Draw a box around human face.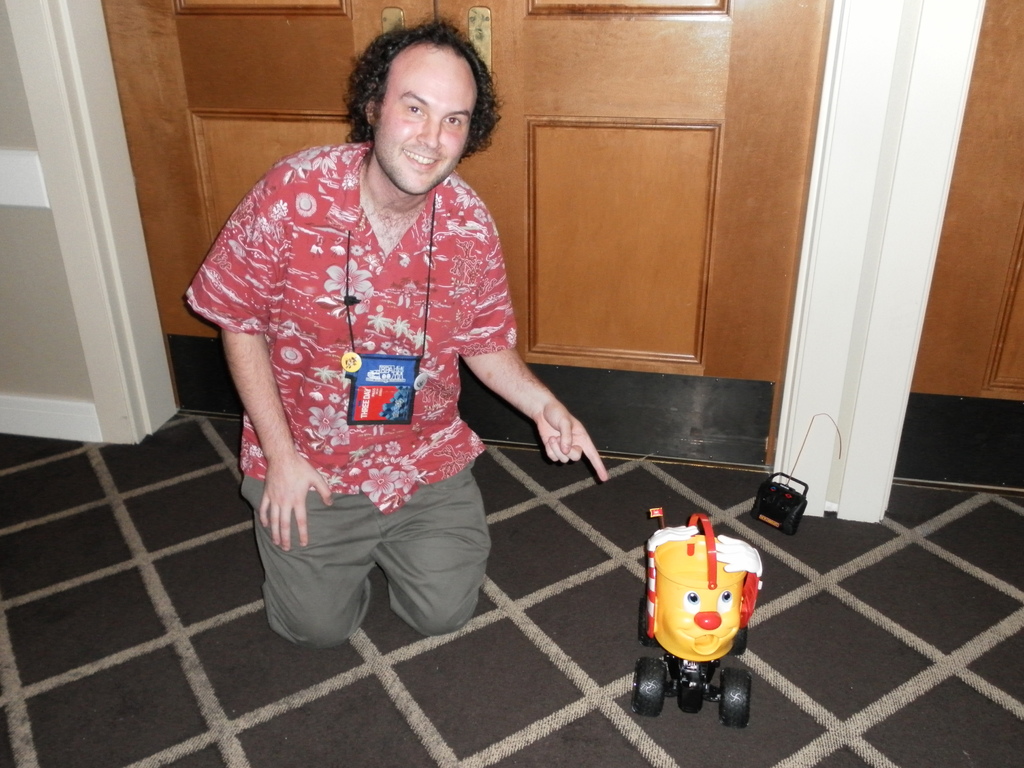
374/51/479/193.
